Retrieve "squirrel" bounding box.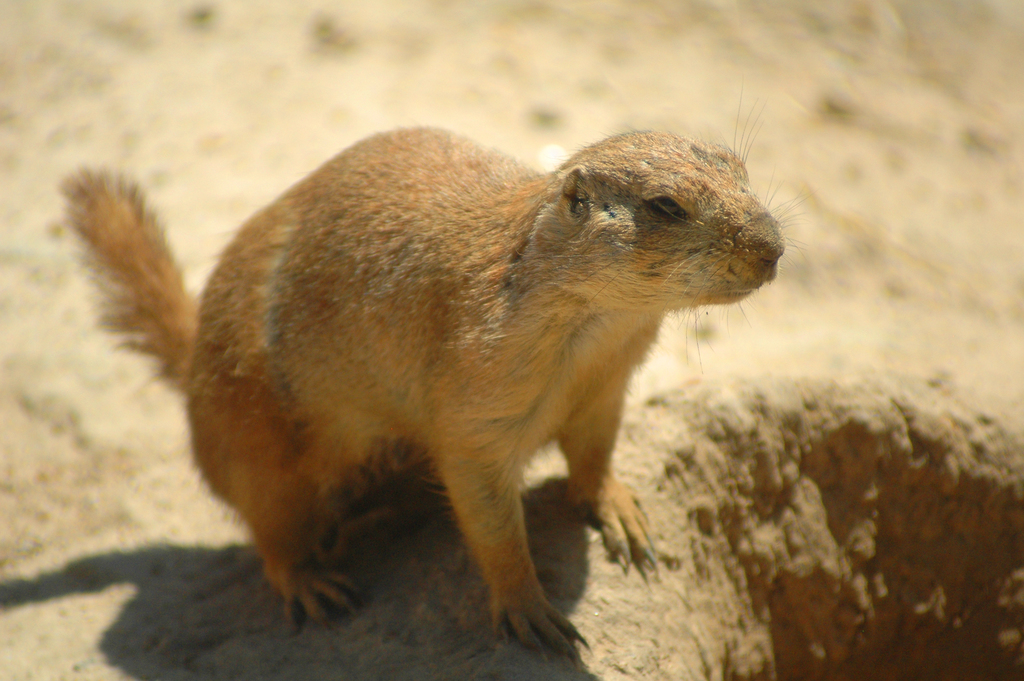
Bounding box: 61,85,811,658.
